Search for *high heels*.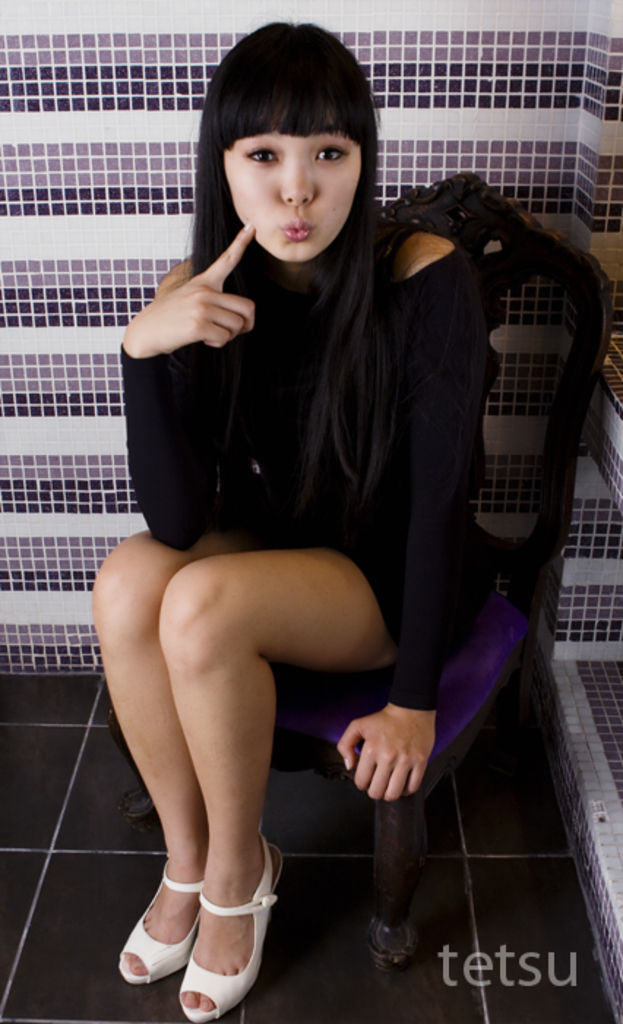
Found at [113,863,202,986].
